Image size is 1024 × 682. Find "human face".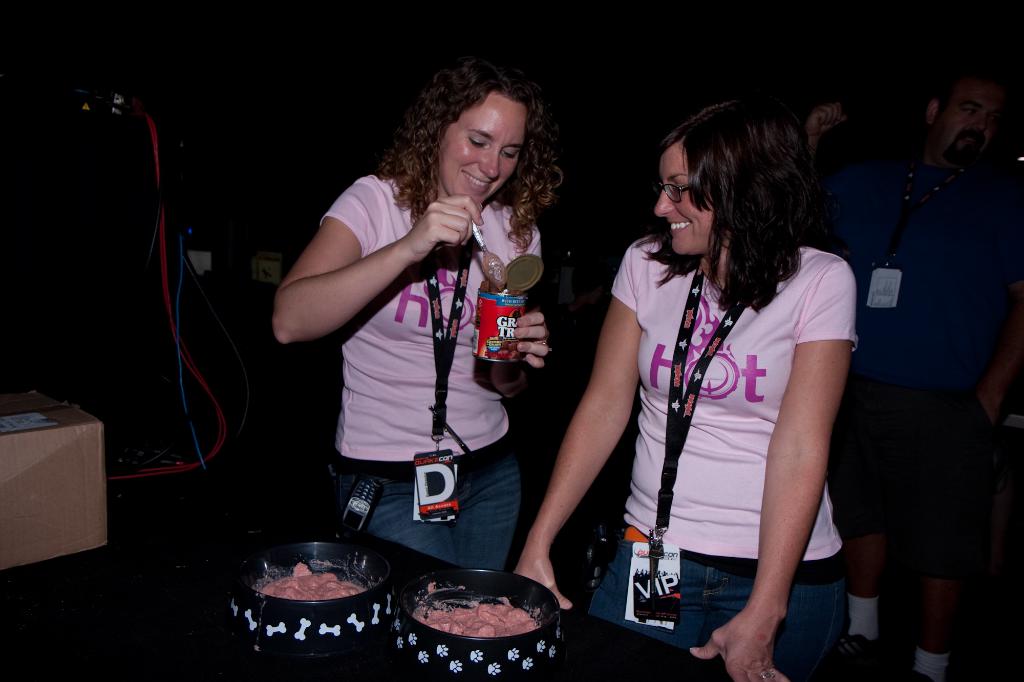
<region>650, 147, 719, 251</region>.
